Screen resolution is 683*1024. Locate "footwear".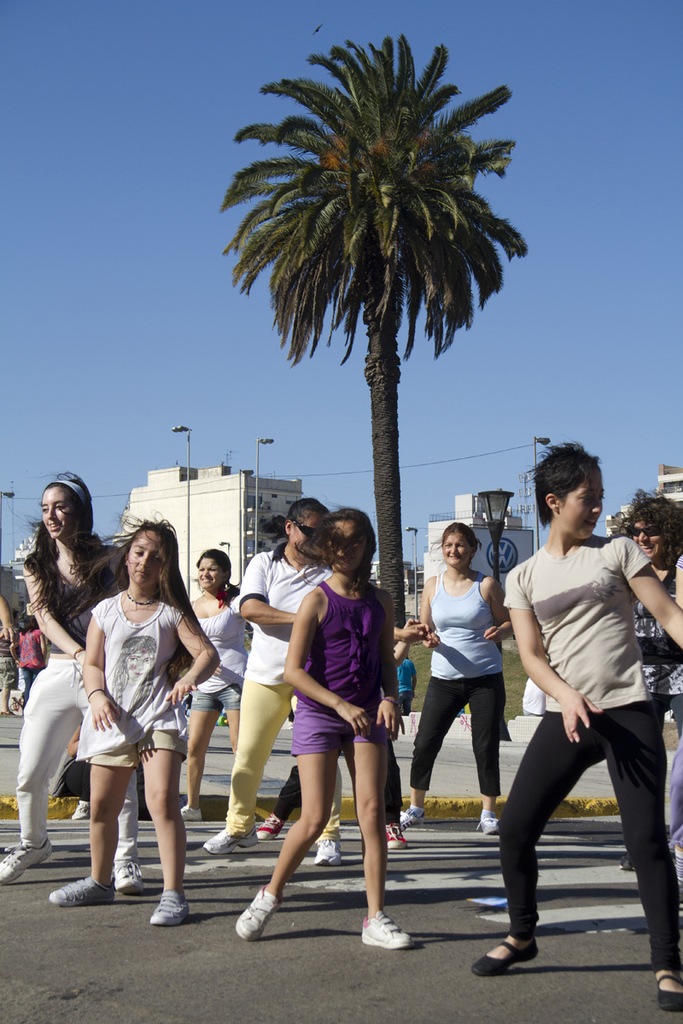
{"x1": 612, "y1": 845, "x2": 633, "y2": 871}.
